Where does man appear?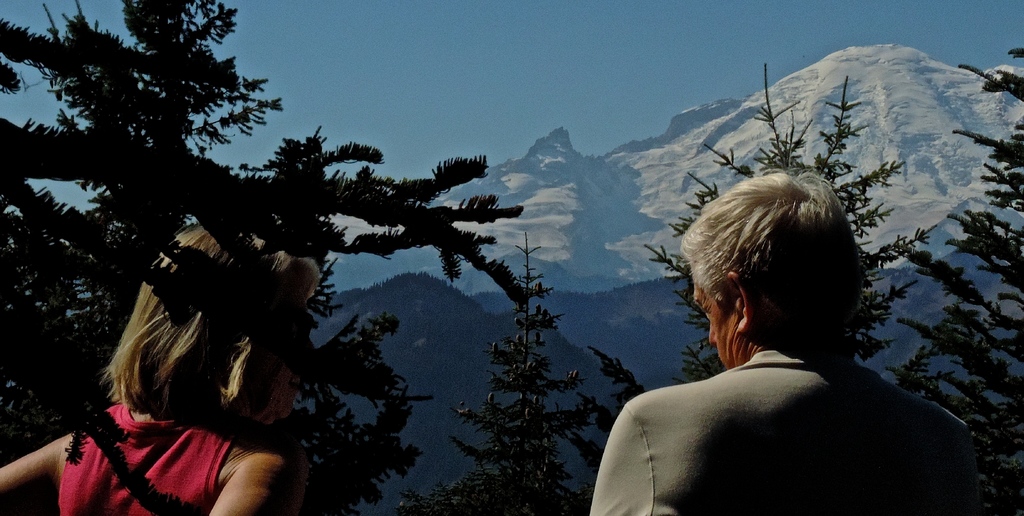
Appears at crop(593, 168, 974, 510).
